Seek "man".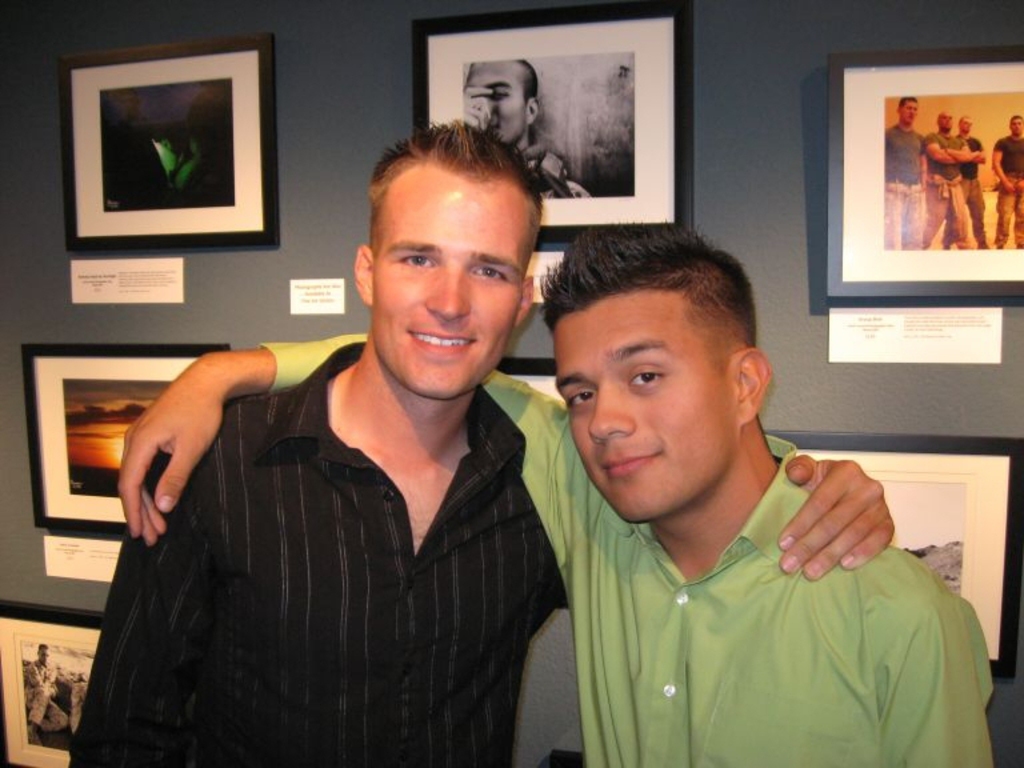
detection(449, 53, 592, 199).
